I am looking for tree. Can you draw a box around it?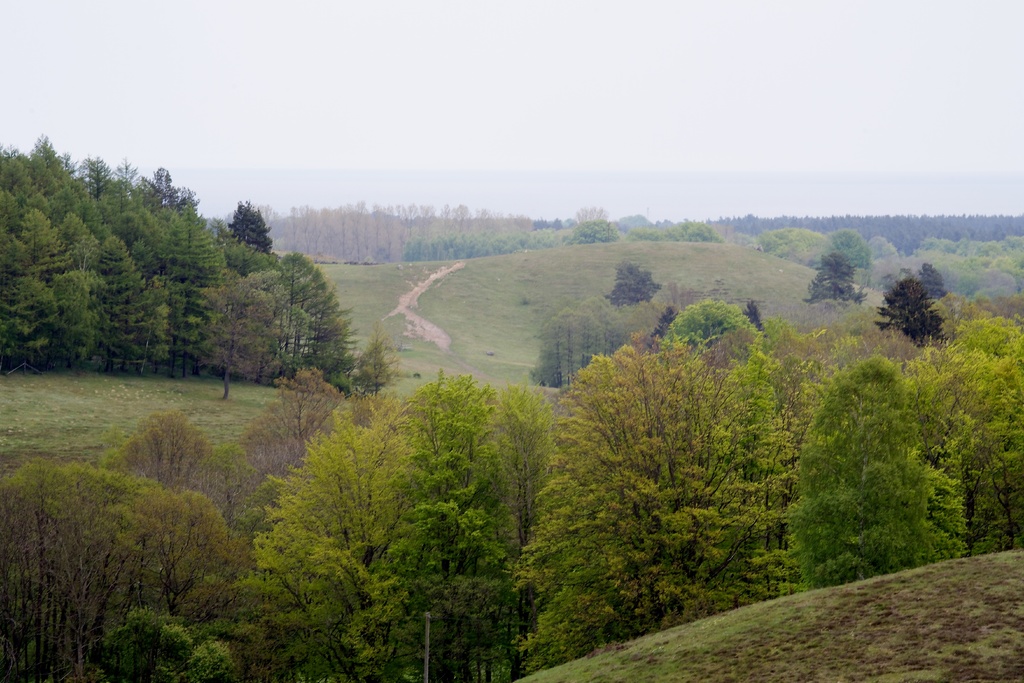
Sure, the bounding box is 760,227,791,257.
